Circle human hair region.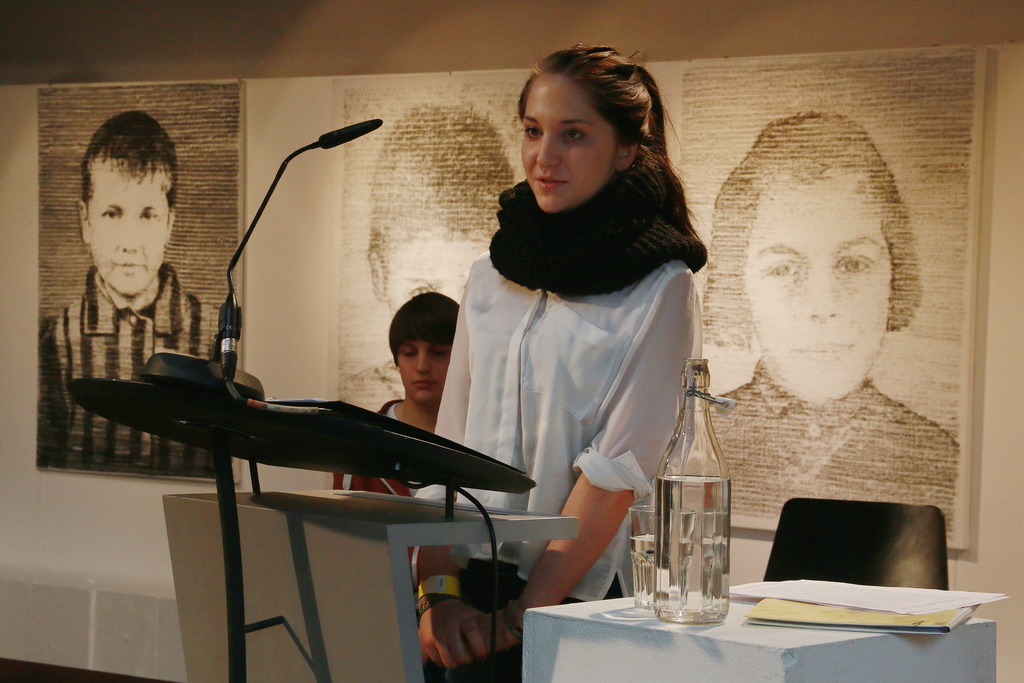
Region: 81,108,172,218.
